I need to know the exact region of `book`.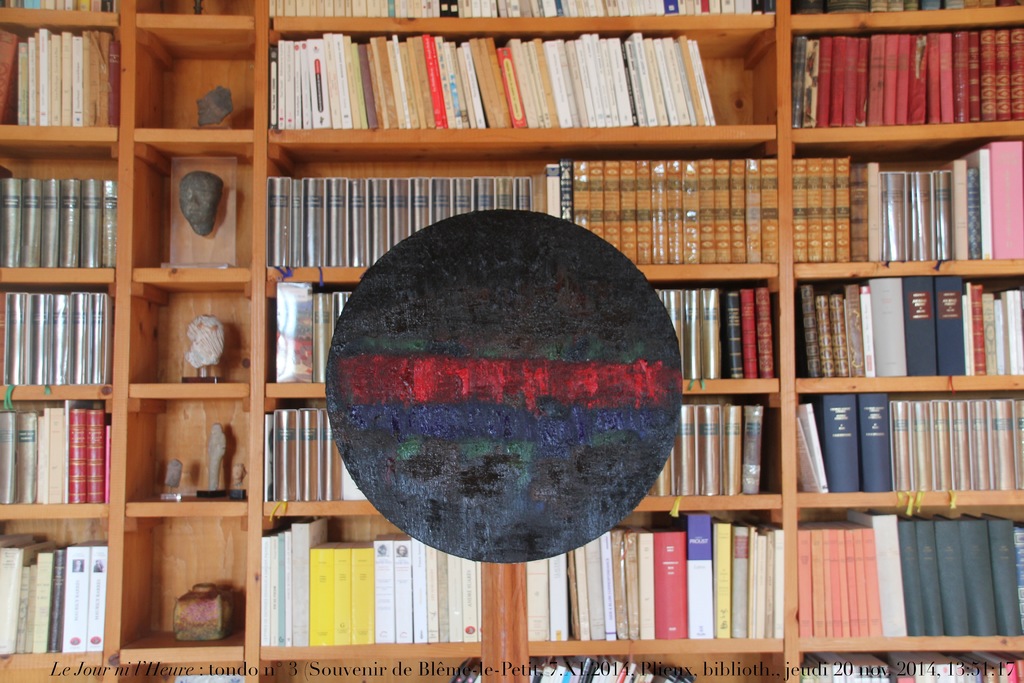
Region: [77,174,105,272].
